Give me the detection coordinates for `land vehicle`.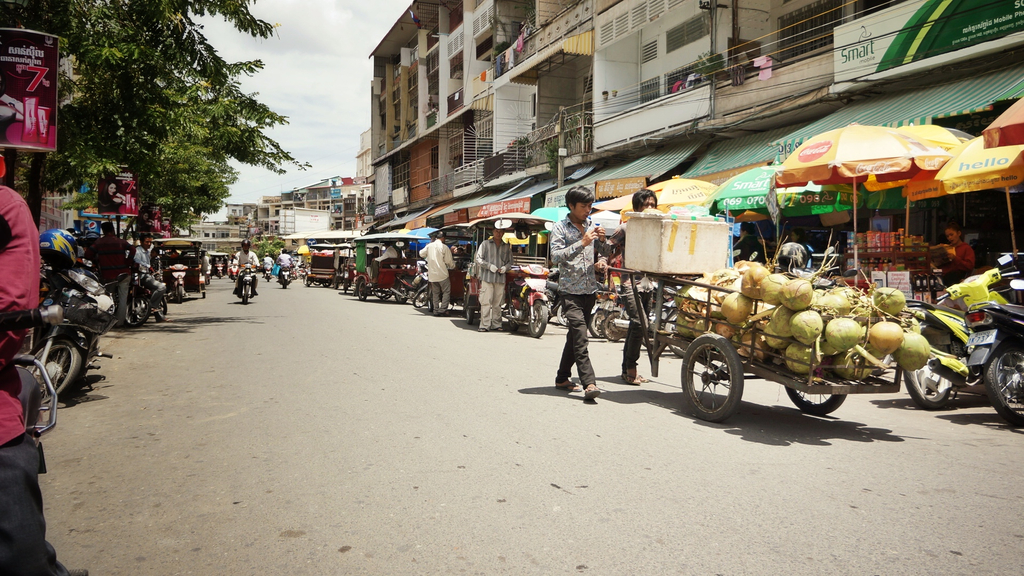
<region>216, 250, 236, 278</region>.
